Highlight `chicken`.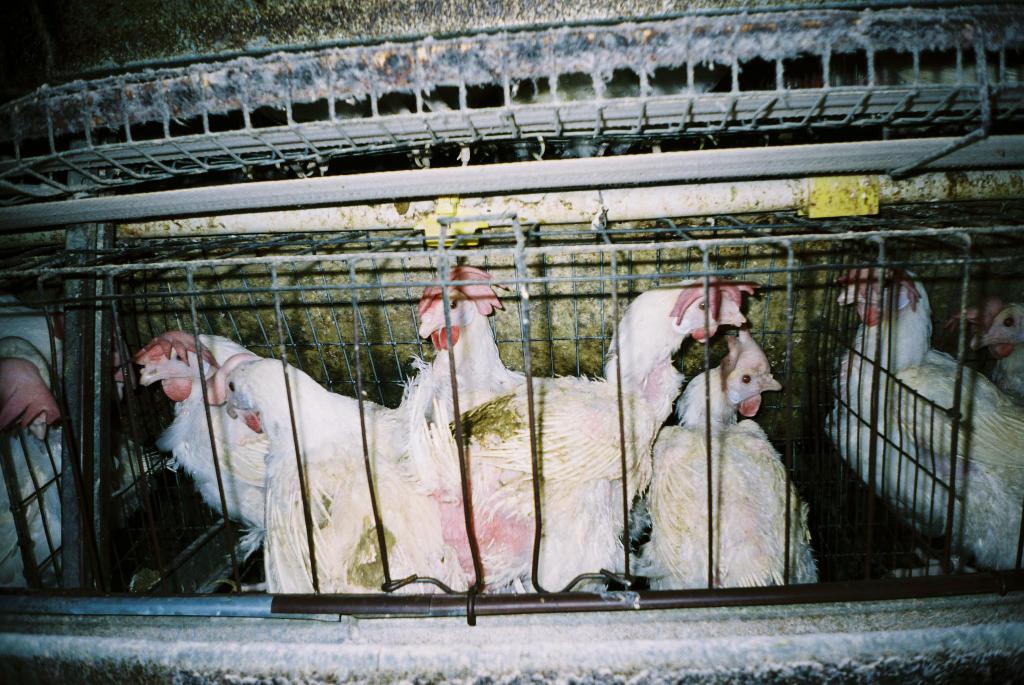
Highlighted region: (x1=820, y1=256, x2=1023, y2=574).
